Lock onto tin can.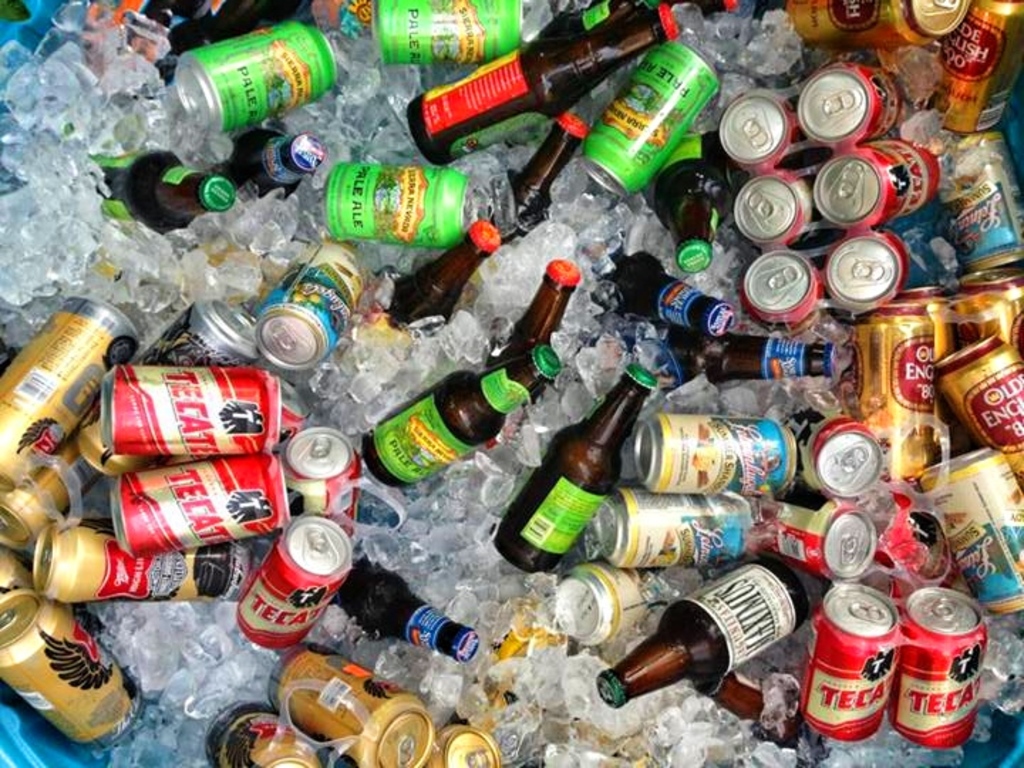
Locked: <bbox>814, 132, 947, 240</bbox>.
